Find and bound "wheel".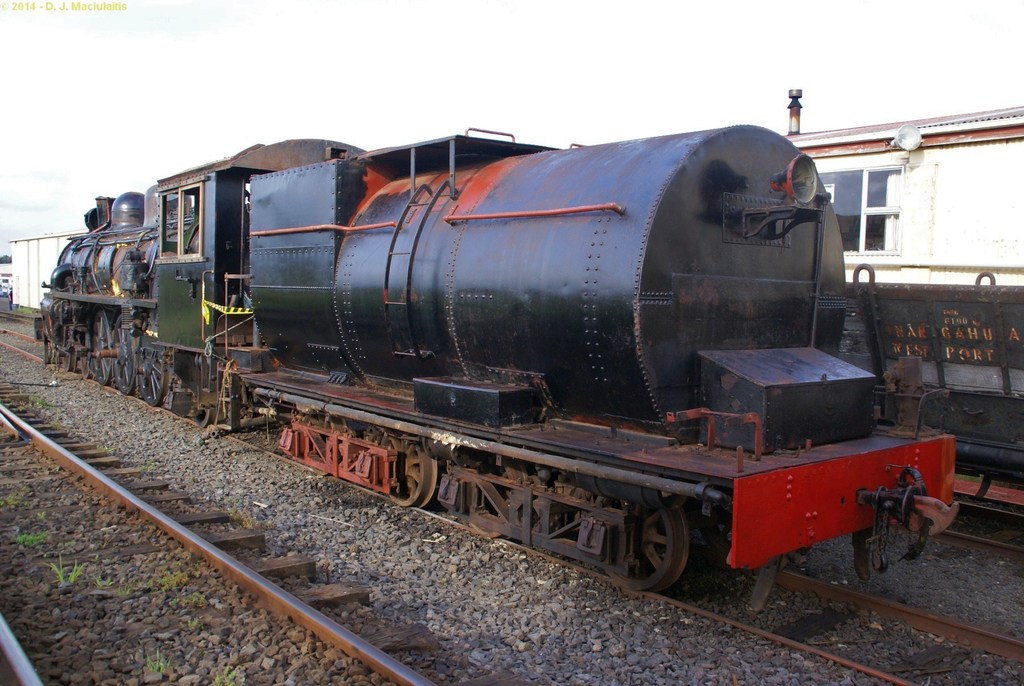
Bound: 79:329:93:369.
